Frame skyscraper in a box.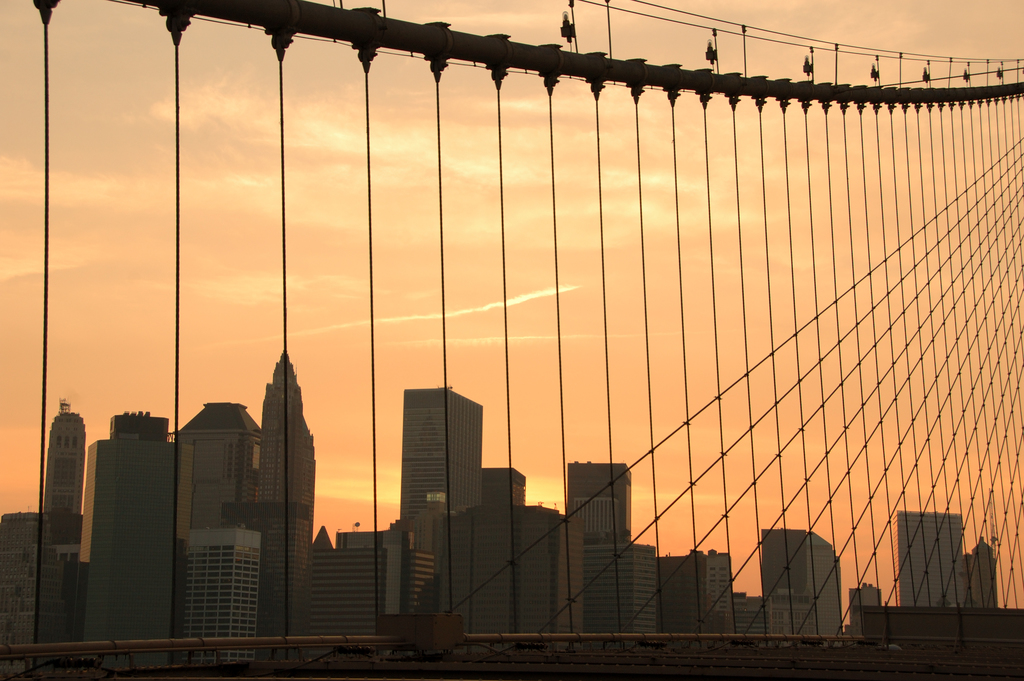
Rect(465, 463, 525, 639).
